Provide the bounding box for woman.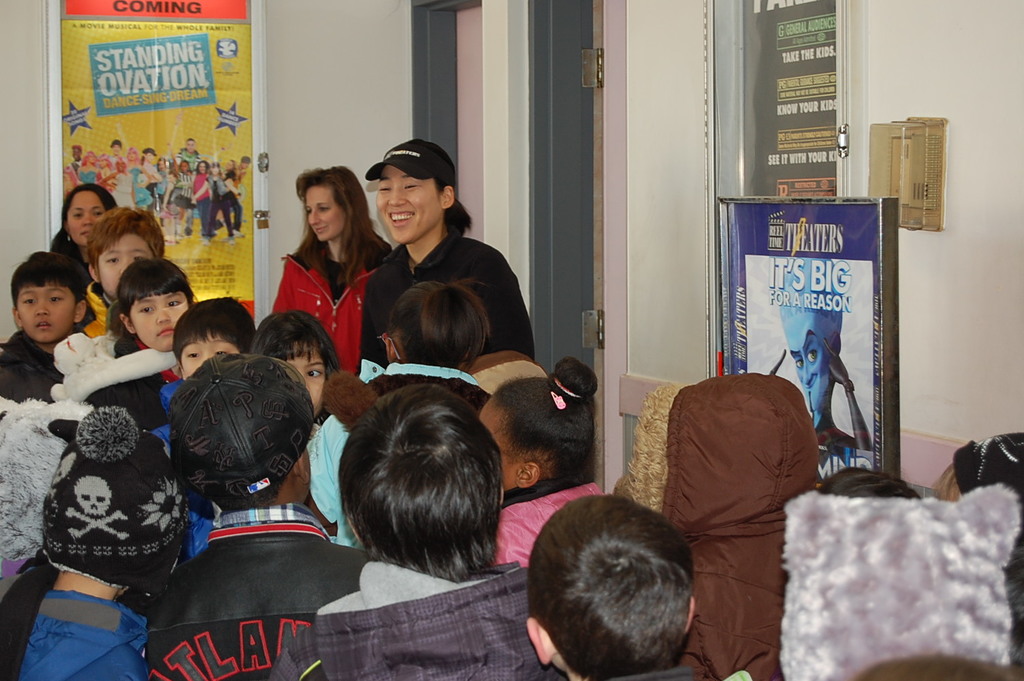
crop(357, 140, 528, 377).
